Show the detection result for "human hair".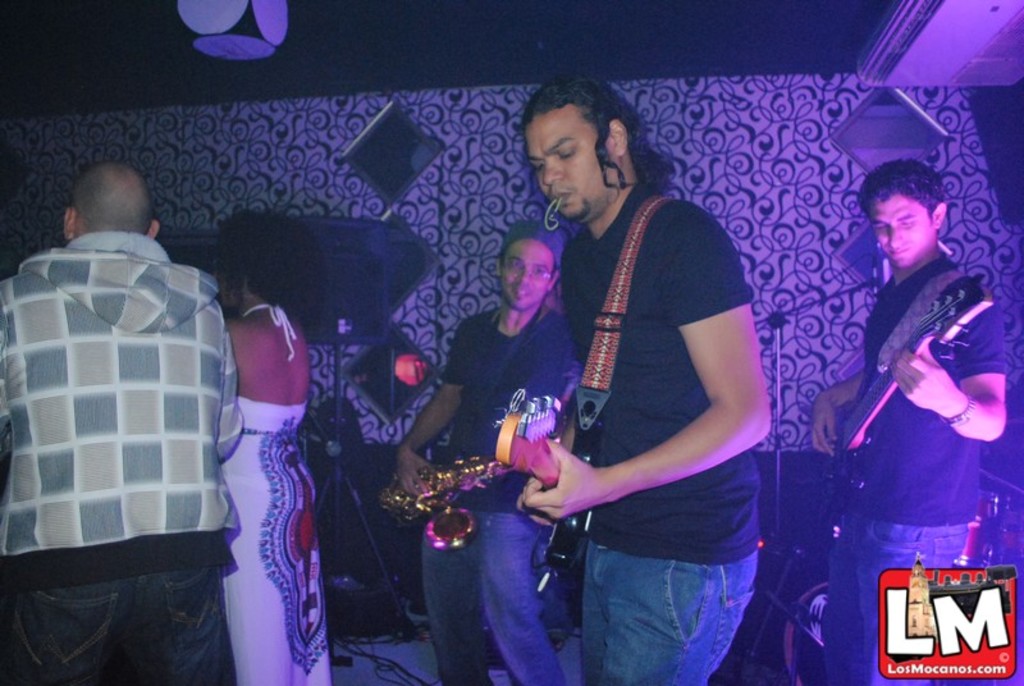
{"left": 550, "top": 259, "right": 562, "bottom": 279}.
